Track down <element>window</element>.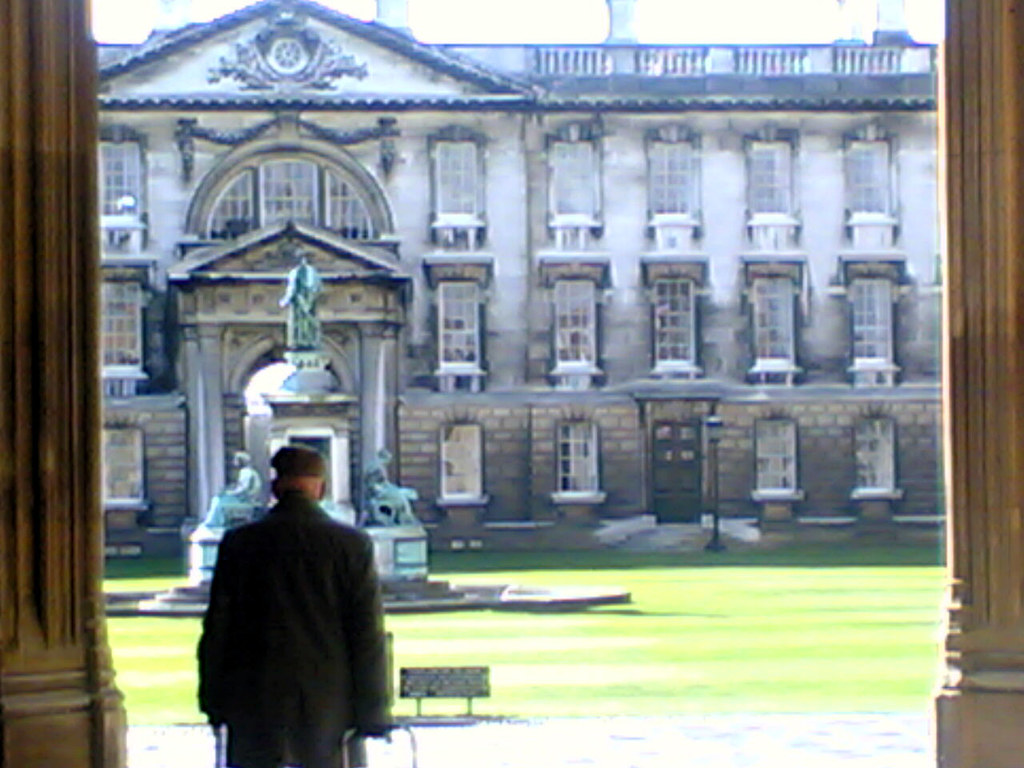
Tracked to locate(441, 420, 478, 510).
